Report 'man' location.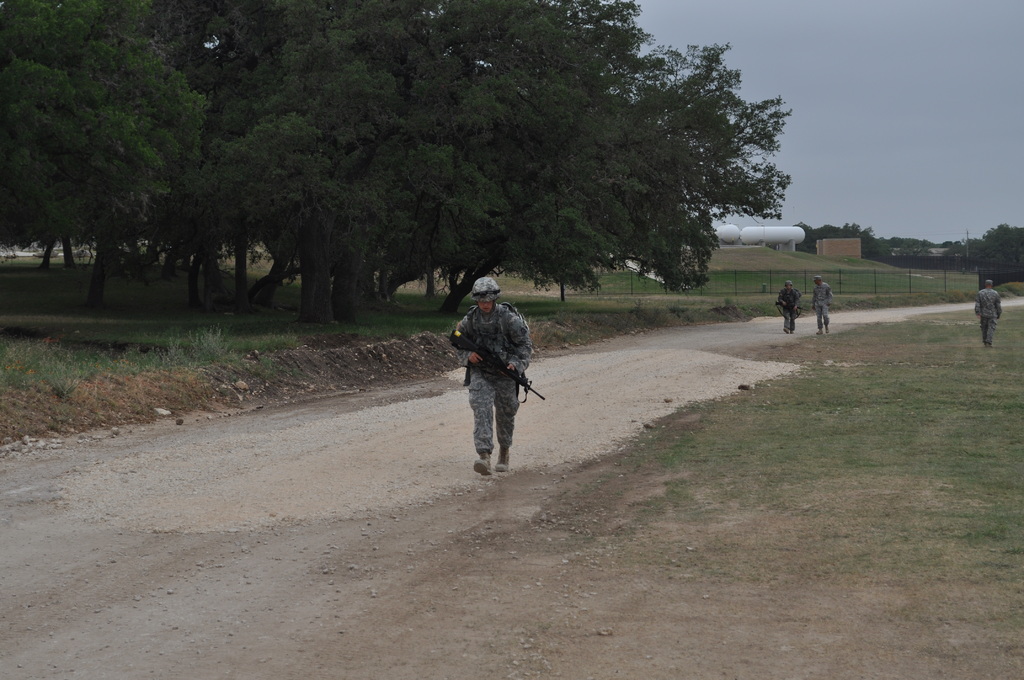
Report: [left=811, top=278, right=828, bottom=334].
